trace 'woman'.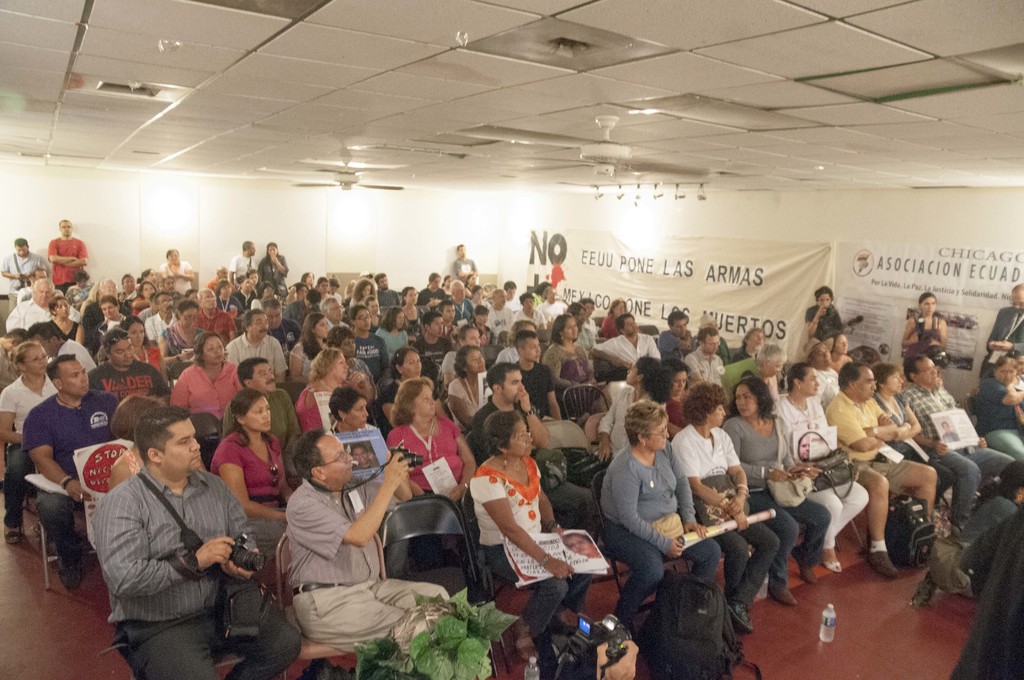
Traced to (x1=723, y1=371, x2=832, y2=606).
